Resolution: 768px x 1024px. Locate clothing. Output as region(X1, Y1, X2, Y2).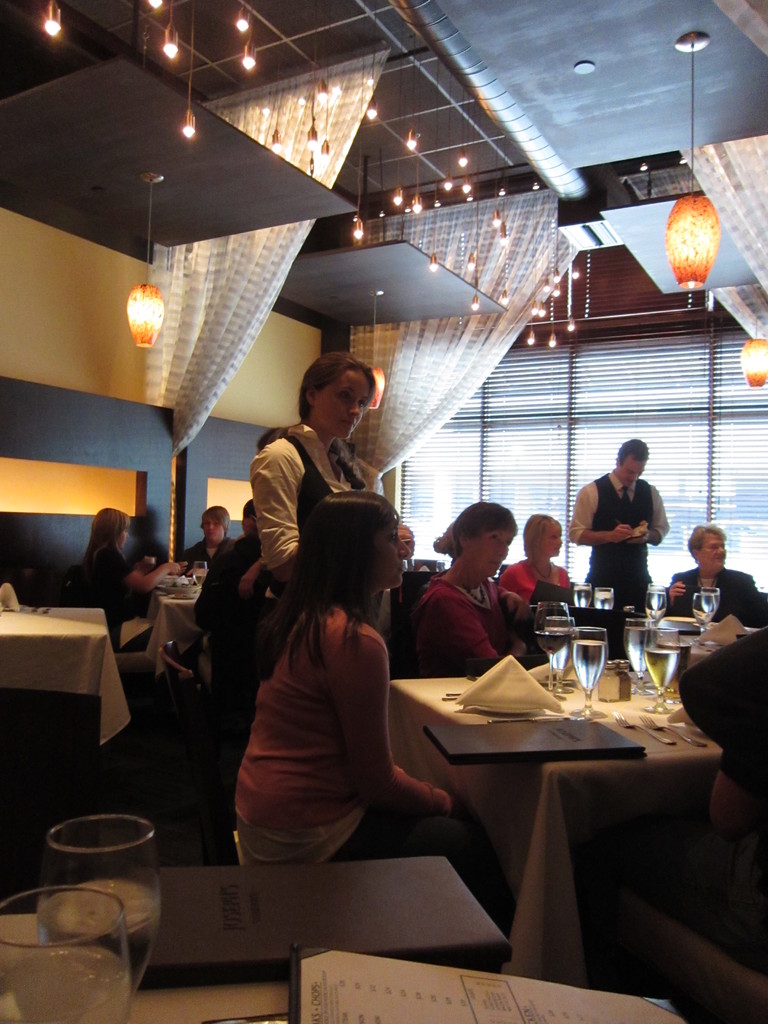
region(491, 559, 573, 608).
